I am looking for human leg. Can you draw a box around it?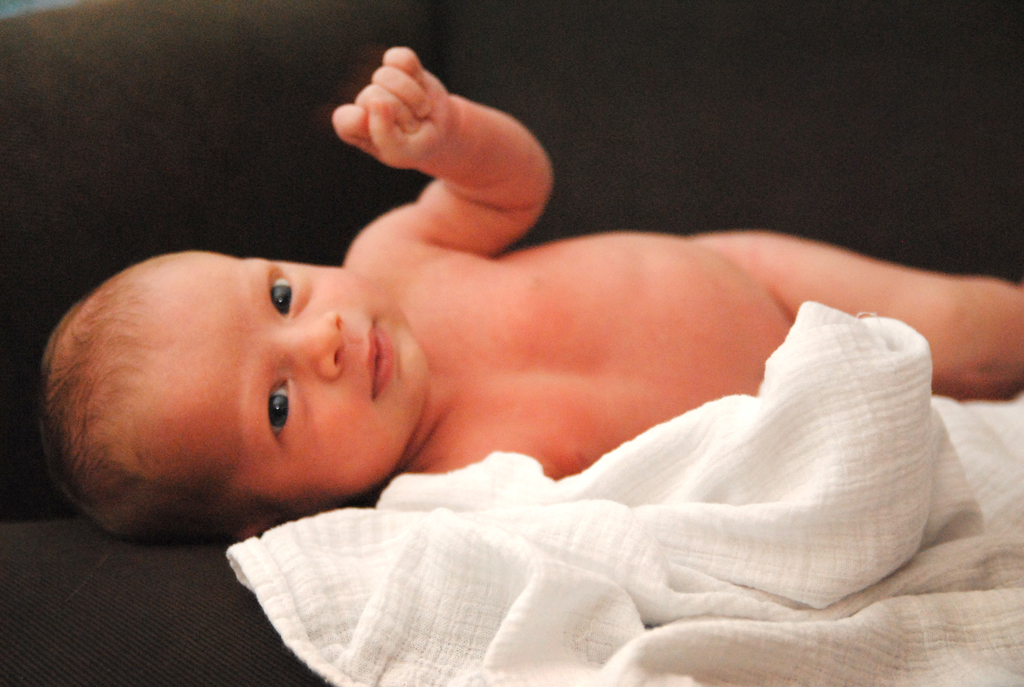
Sure, the bounding box is 699, 236, 1023, 395.
